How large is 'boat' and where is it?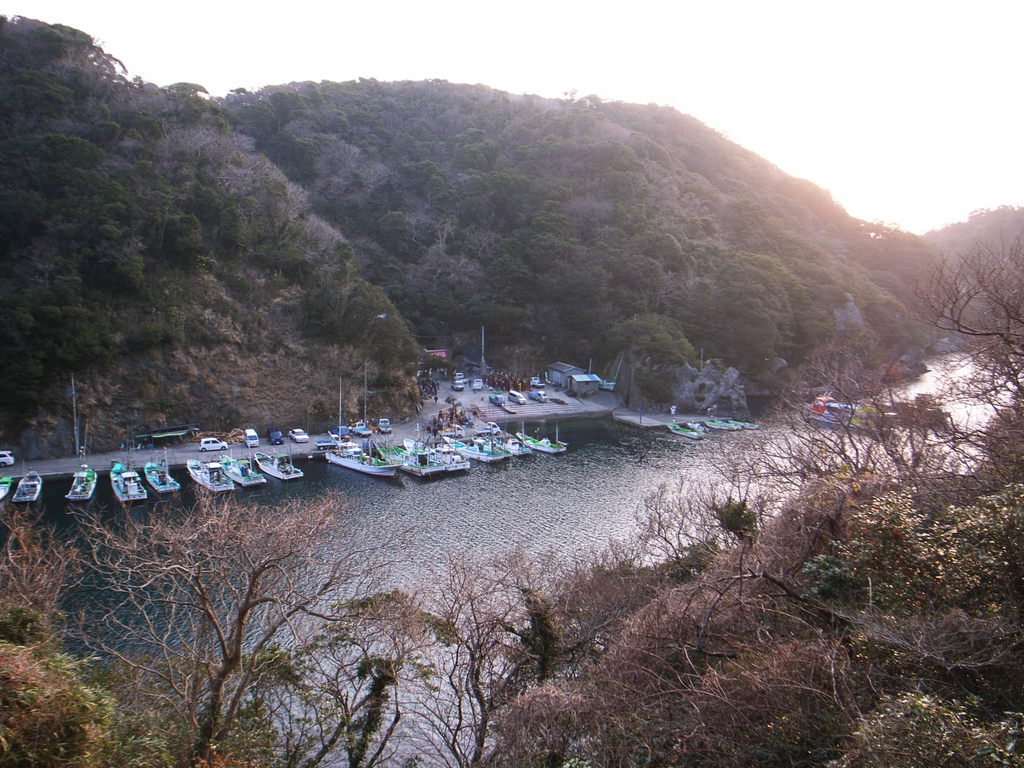
Bounding box: <box>249,450,301,484</box>.
